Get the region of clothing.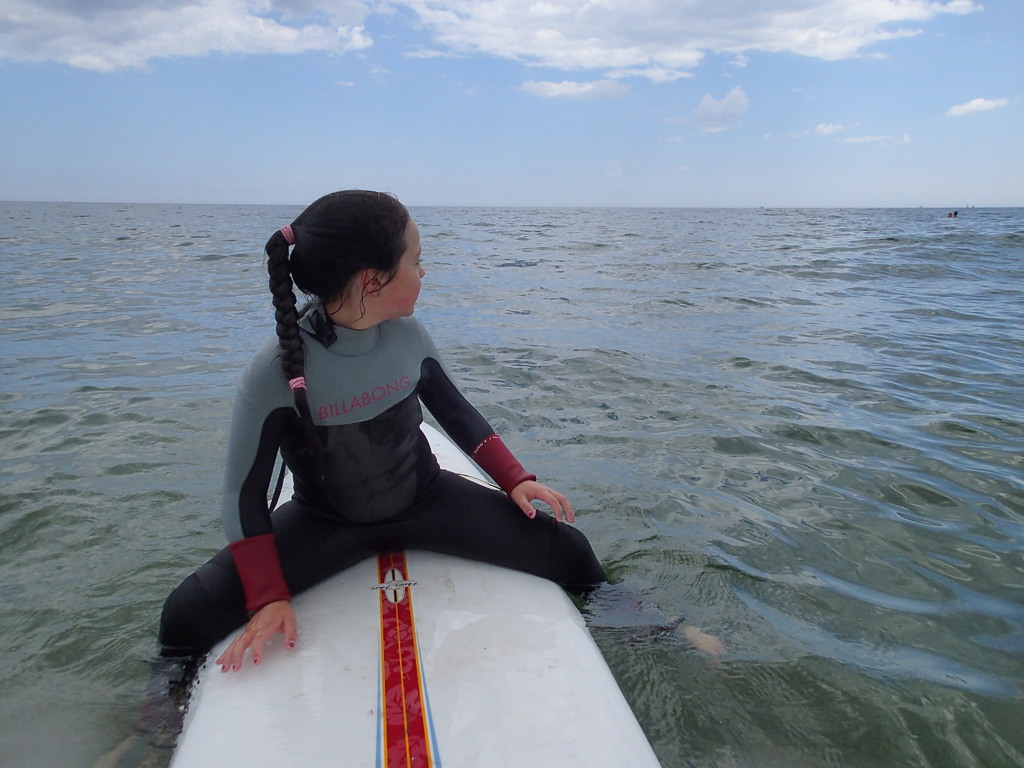
204/277/578/647.
